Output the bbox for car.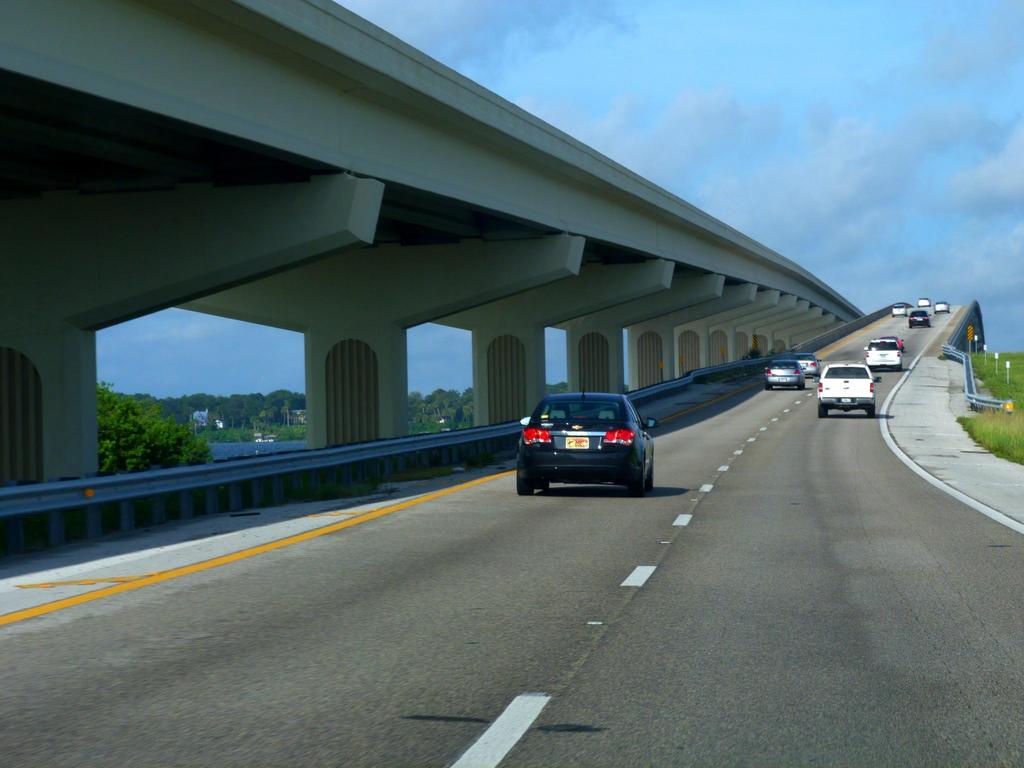
920:300:927:307.
